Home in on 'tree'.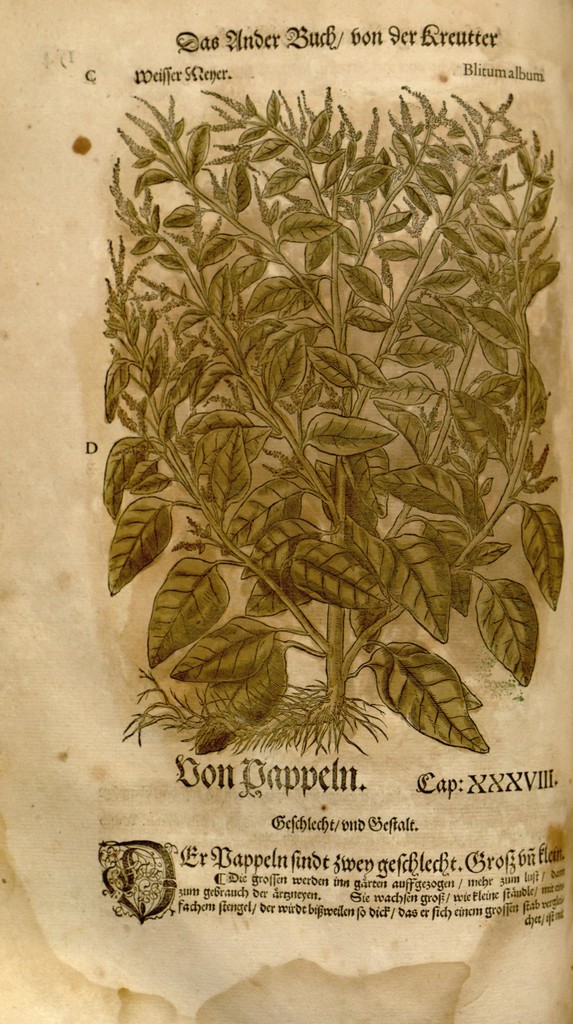
Homed in at [85,77,569,753].
